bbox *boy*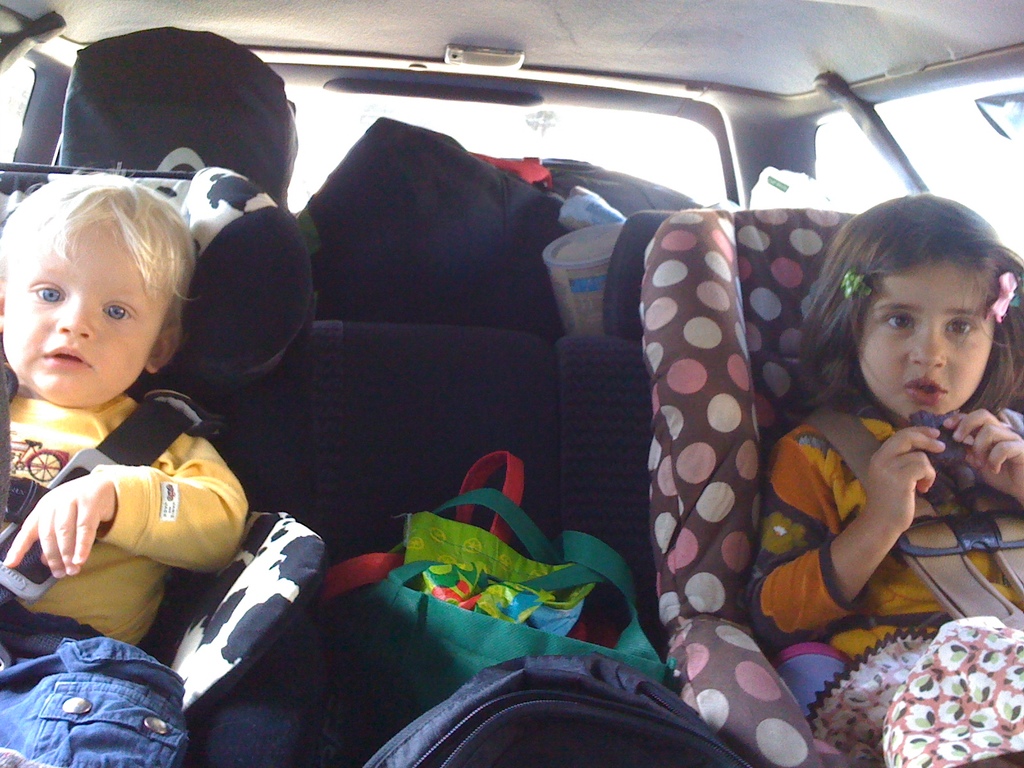
left=0, top=154, right=260, bottom=675
